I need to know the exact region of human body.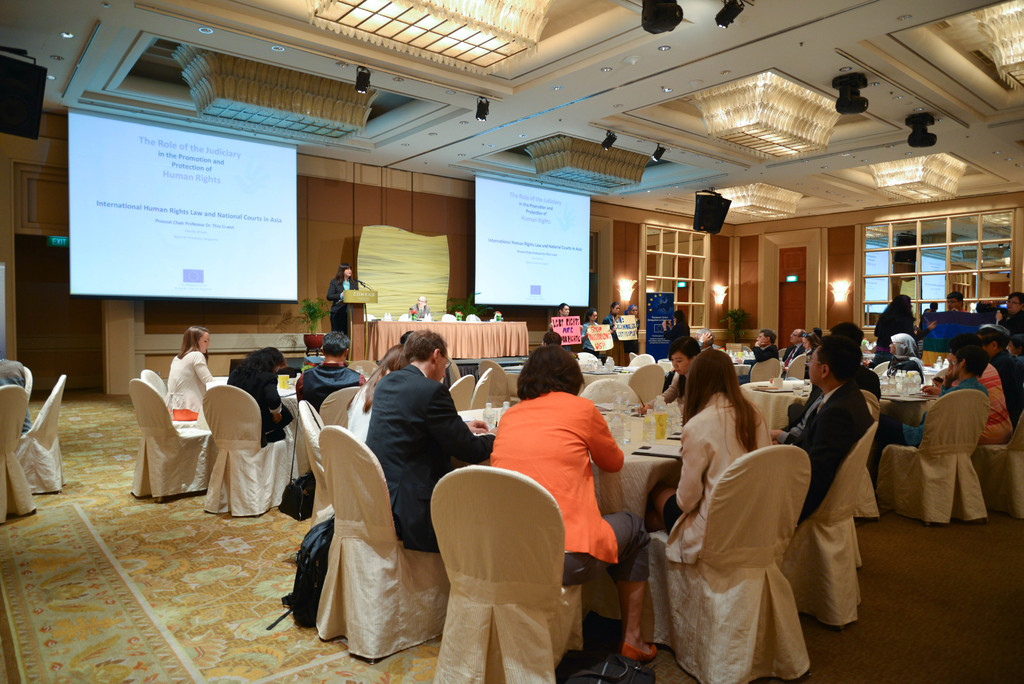
Region: (x1=168, y1=346, x2=218, y2=417).
